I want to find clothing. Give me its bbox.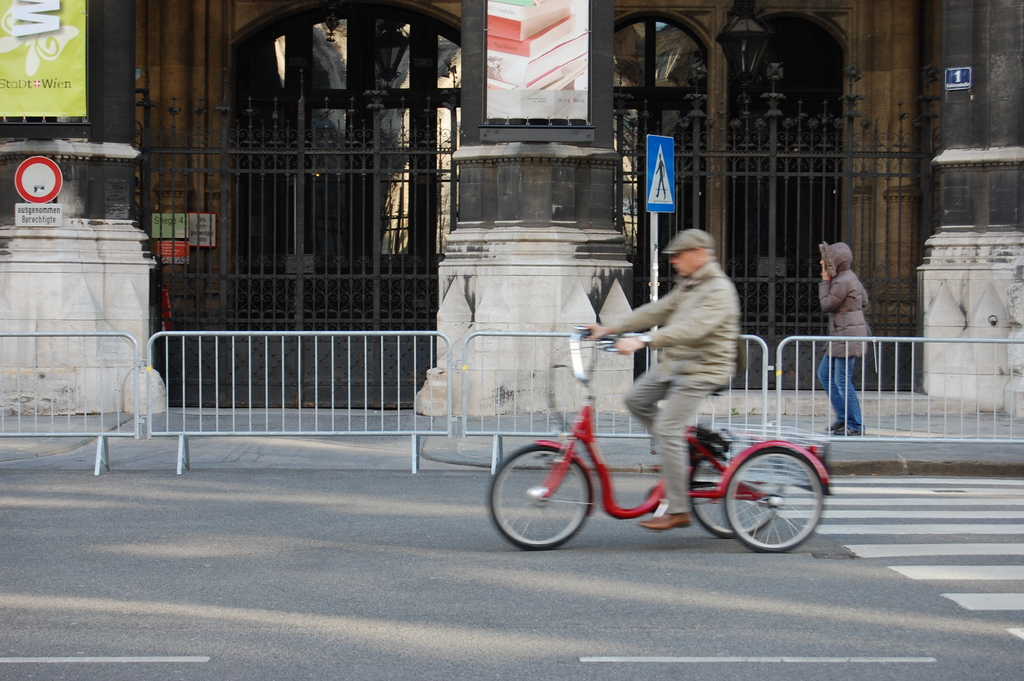
crop(827, 349, 864, 429).
